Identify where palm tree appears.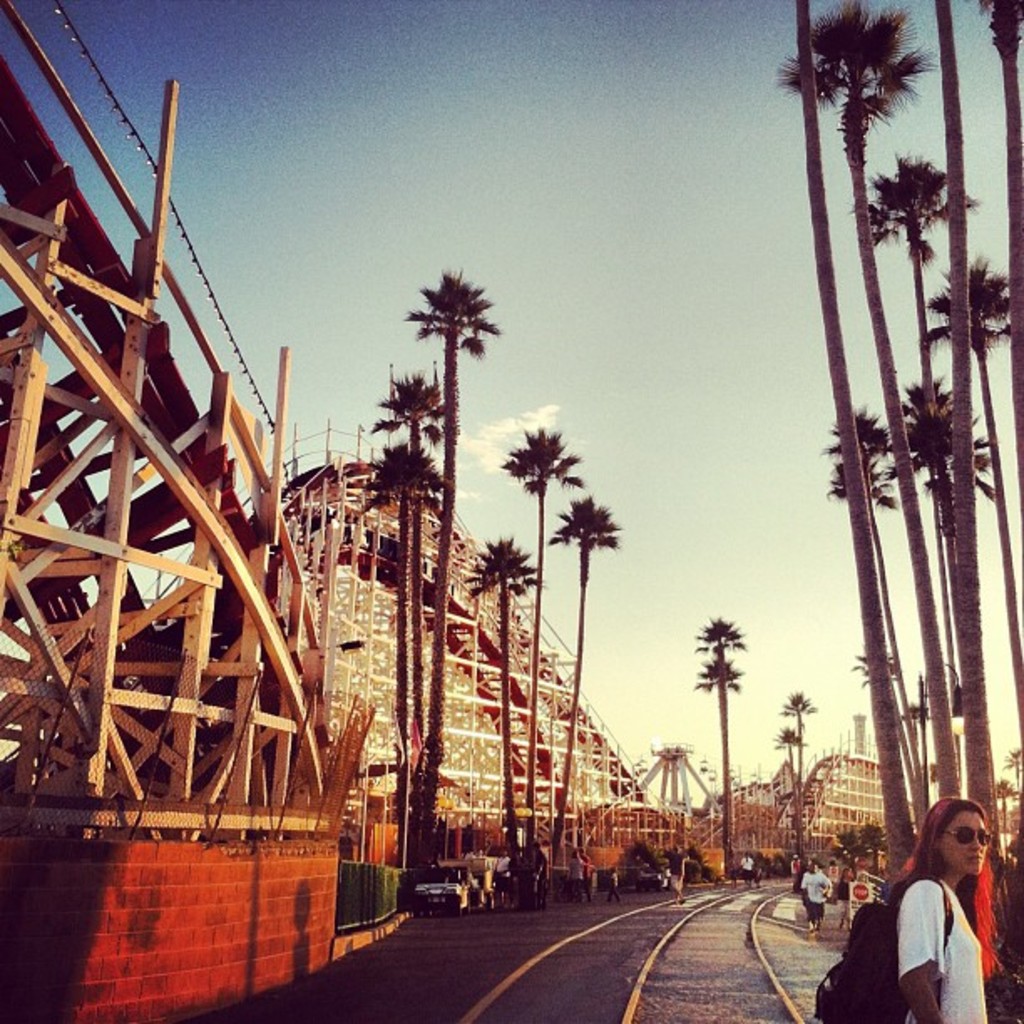
Appears at {"x1": 370, "y1": 443, "x2": 457, "y2": 768}.
